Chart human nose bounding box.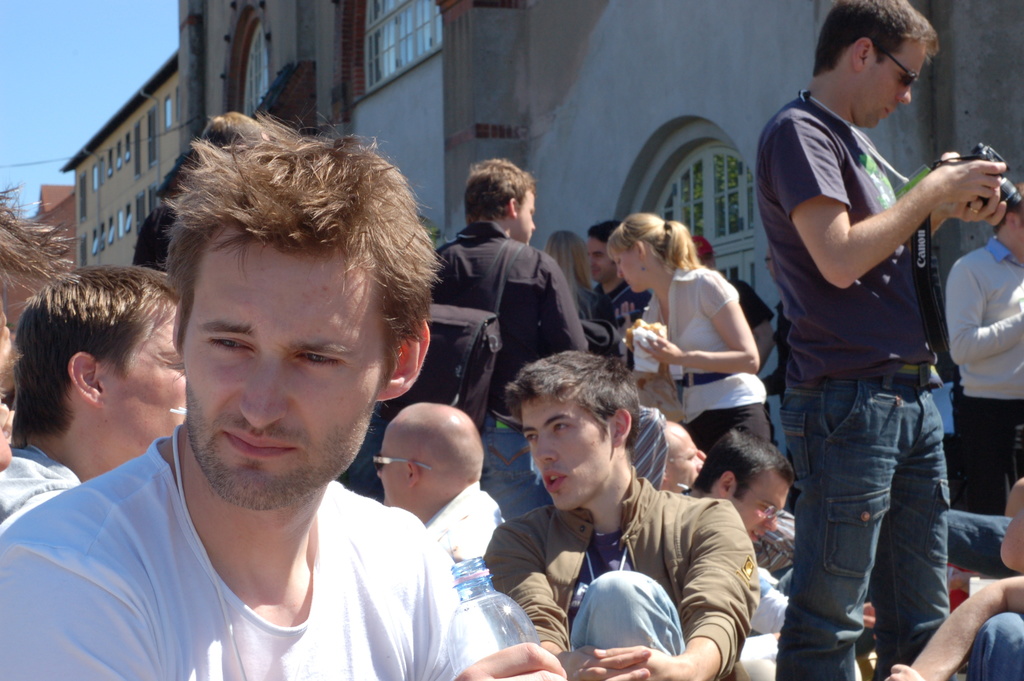
Charted: box=[532, 432, 556, 463].
